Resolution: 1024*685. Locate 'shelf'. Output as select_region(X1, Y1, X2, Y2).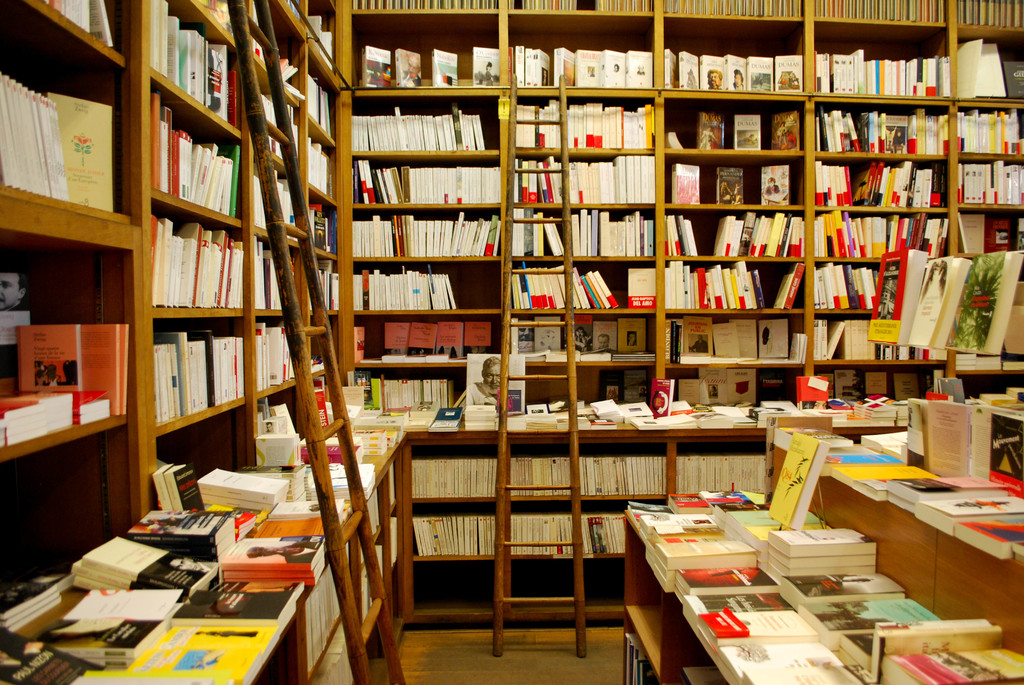
select_region(949, 24, 1023, 107).
